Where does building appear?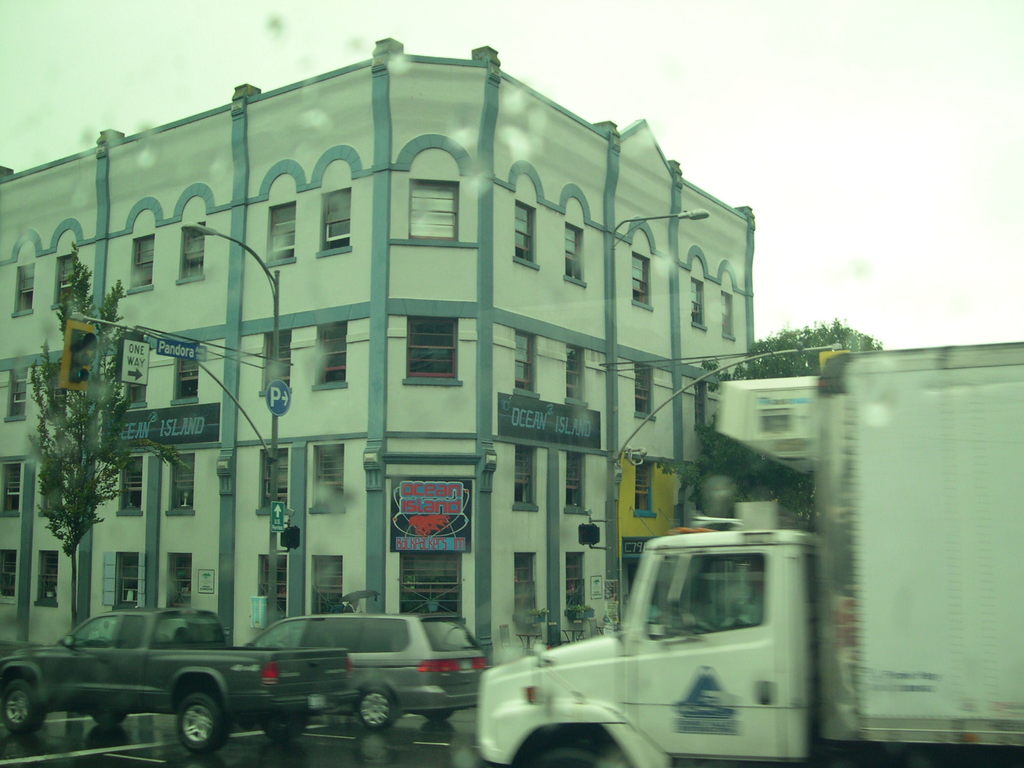
Appears at [3, 29, 762, 672].
